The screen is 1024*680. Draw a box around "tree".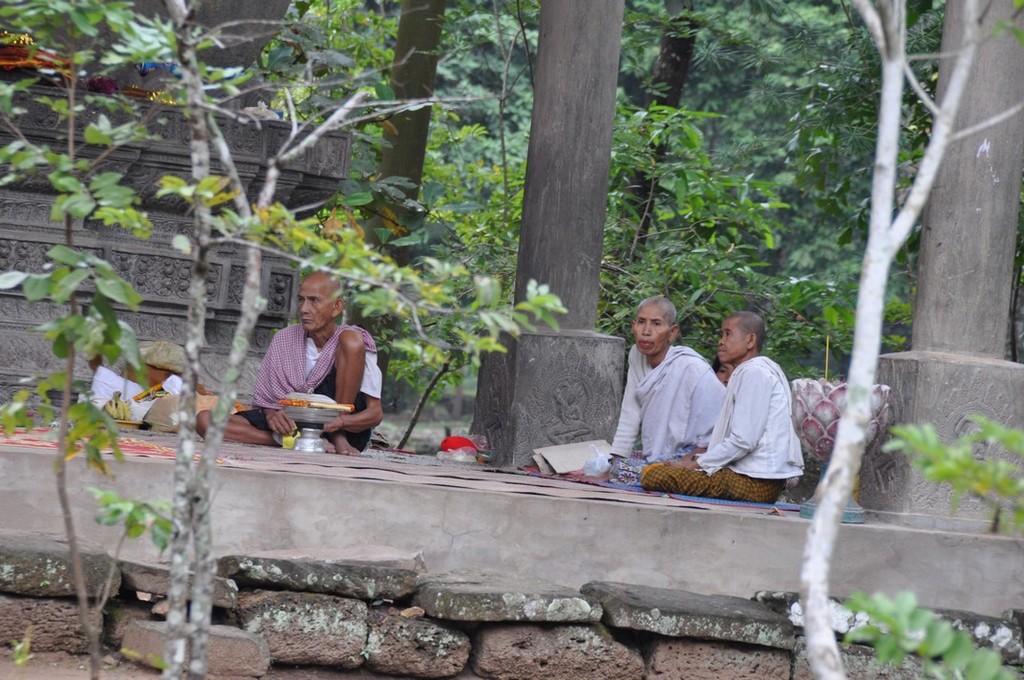
[x1=343, y1=0, x2=448, y2=376].
